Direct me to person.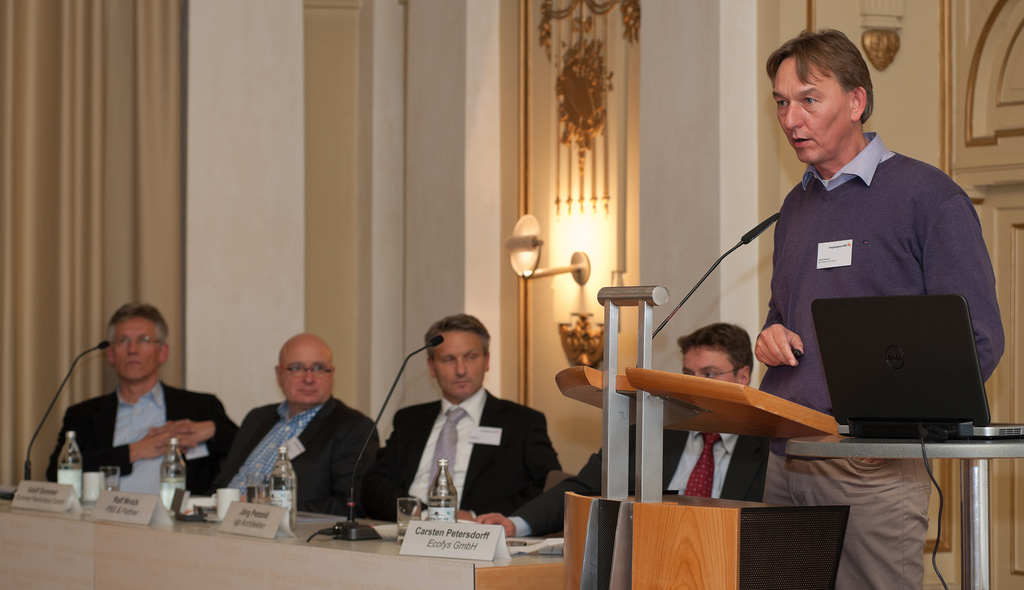
Direction: select_region(764, 18, 1004, 589).
